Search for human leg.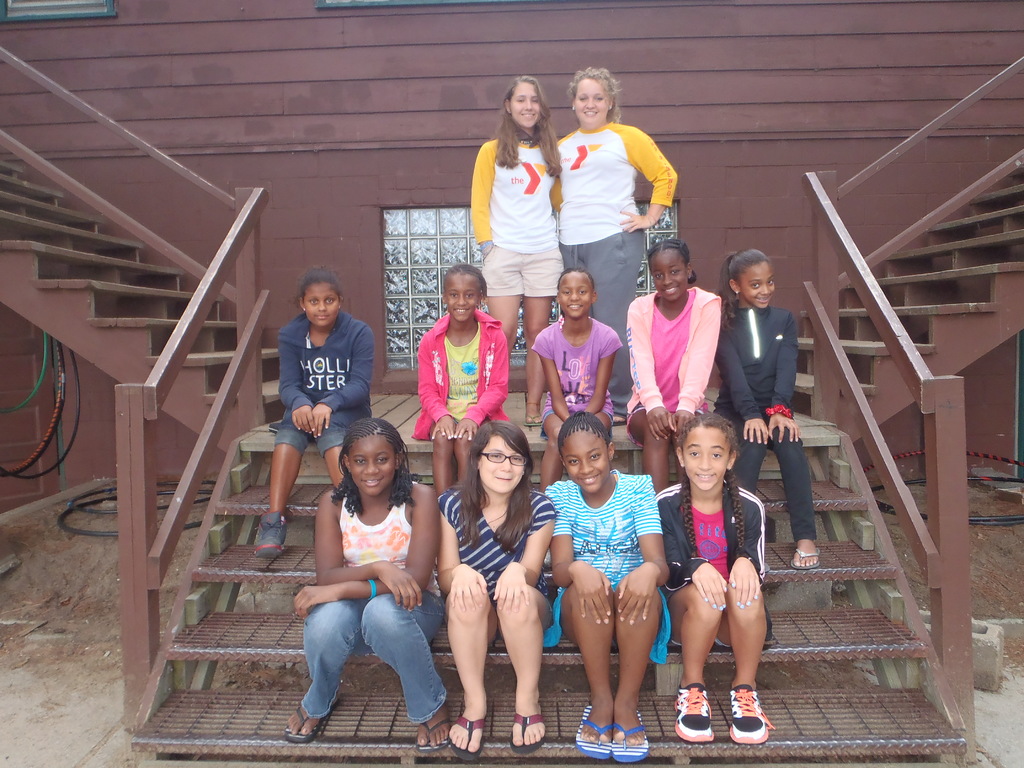
Found at {"left": 726, "top": 584, "right": 767, "bottom": 743}.
